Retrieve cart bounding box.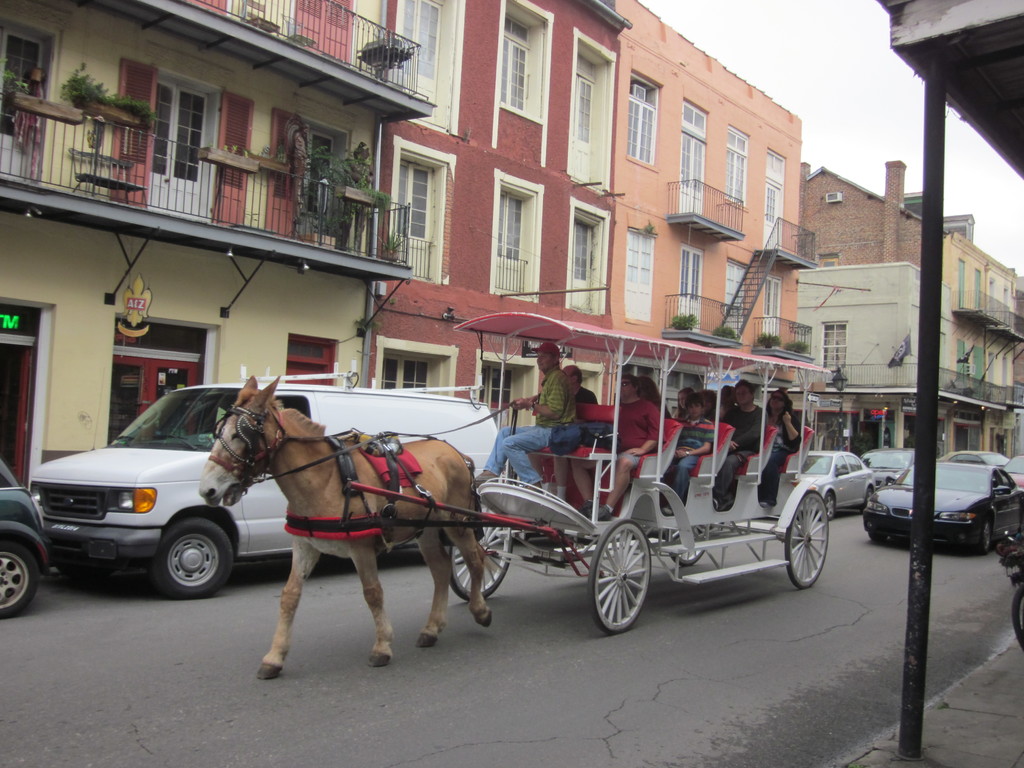
Bounding box: [350, 309, 826, 636].
